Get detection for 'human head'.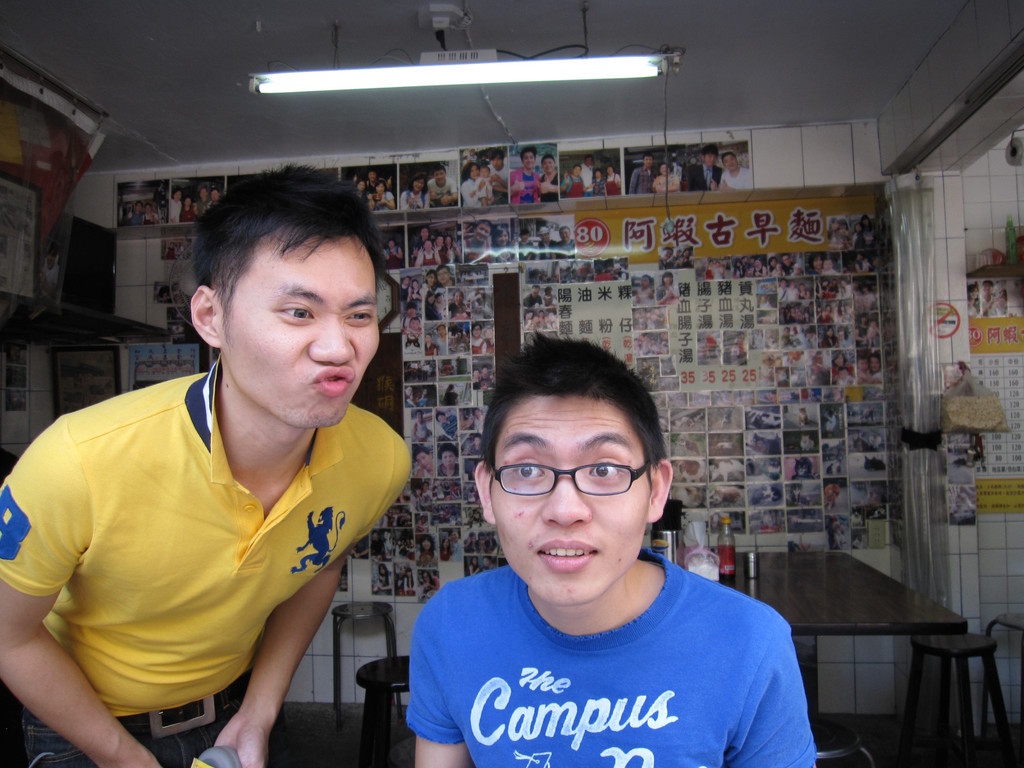
Detection: [left=433, top=166, right=447, bottom=186].
